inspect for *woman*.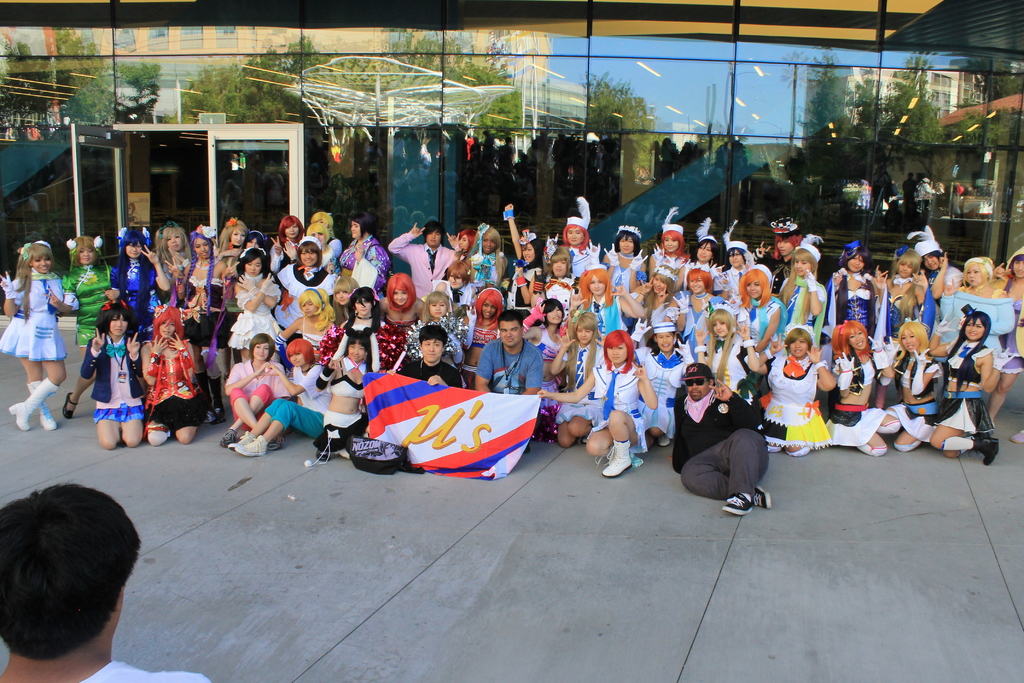
Inspection: locate(695, 309, 767, 404).
